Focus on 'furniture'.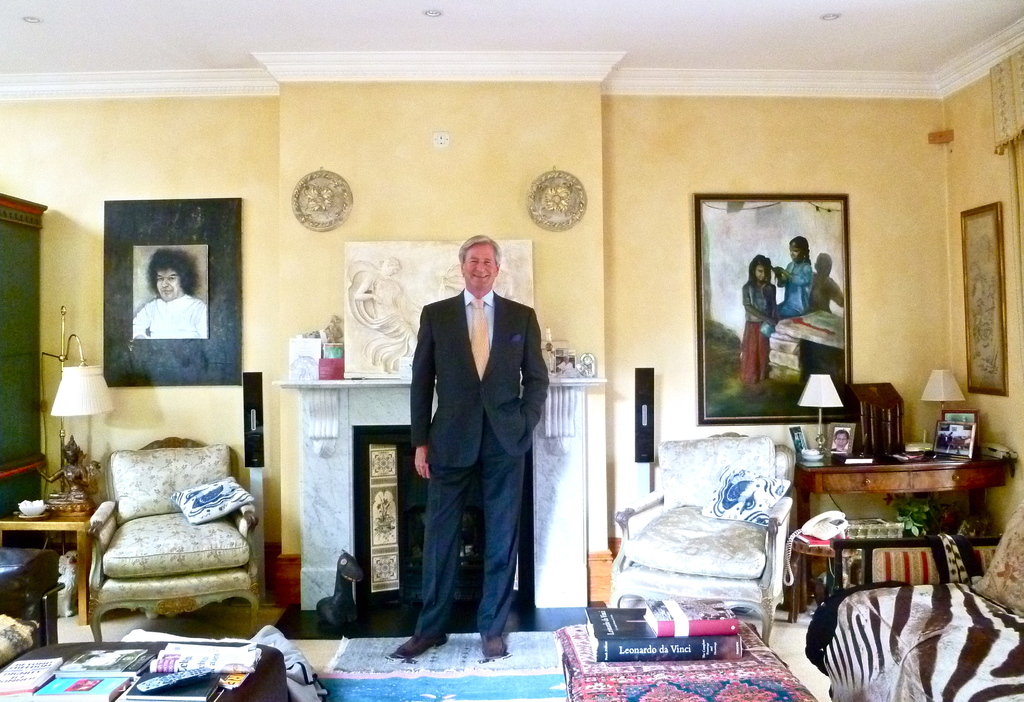
Focused at box=[610, 430, 801, 646].
